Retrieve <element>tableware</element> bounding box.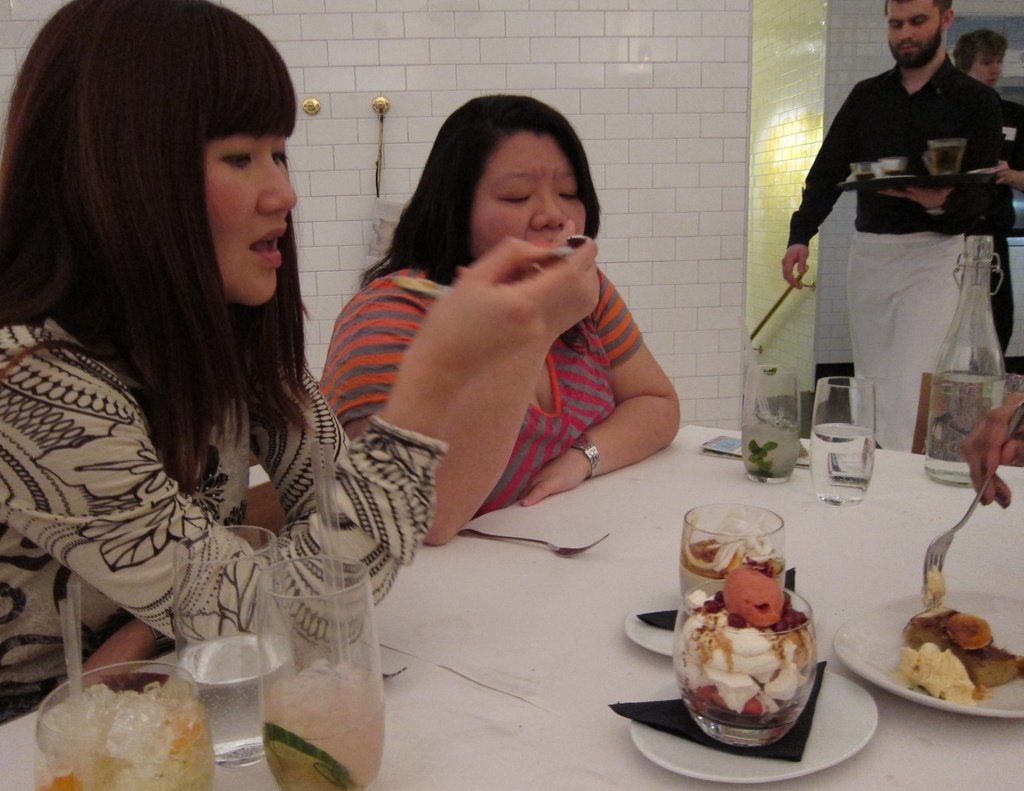
Bounding box: <box>735,362,803,483</box>.
